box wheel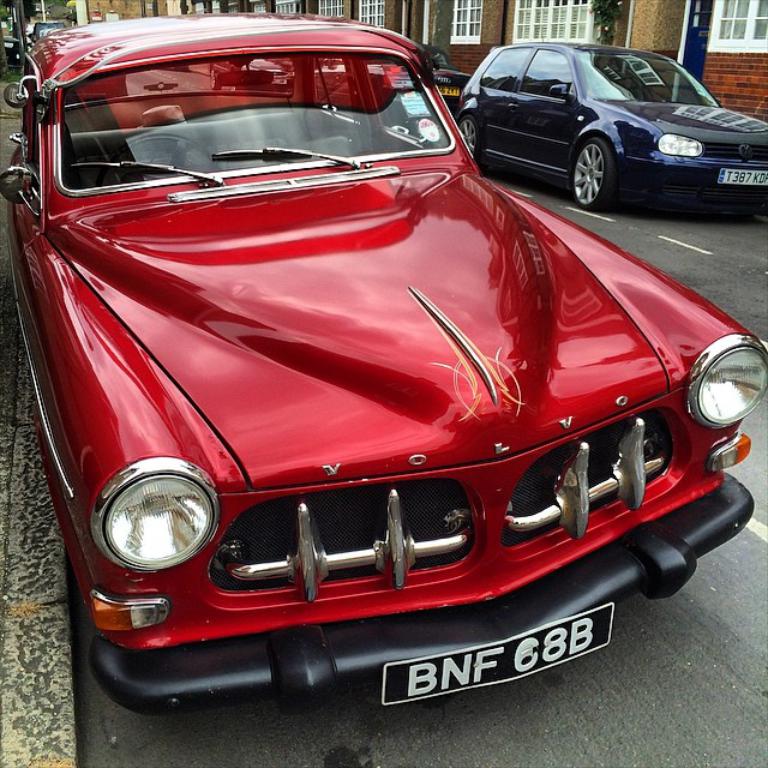
570:137:620:211
